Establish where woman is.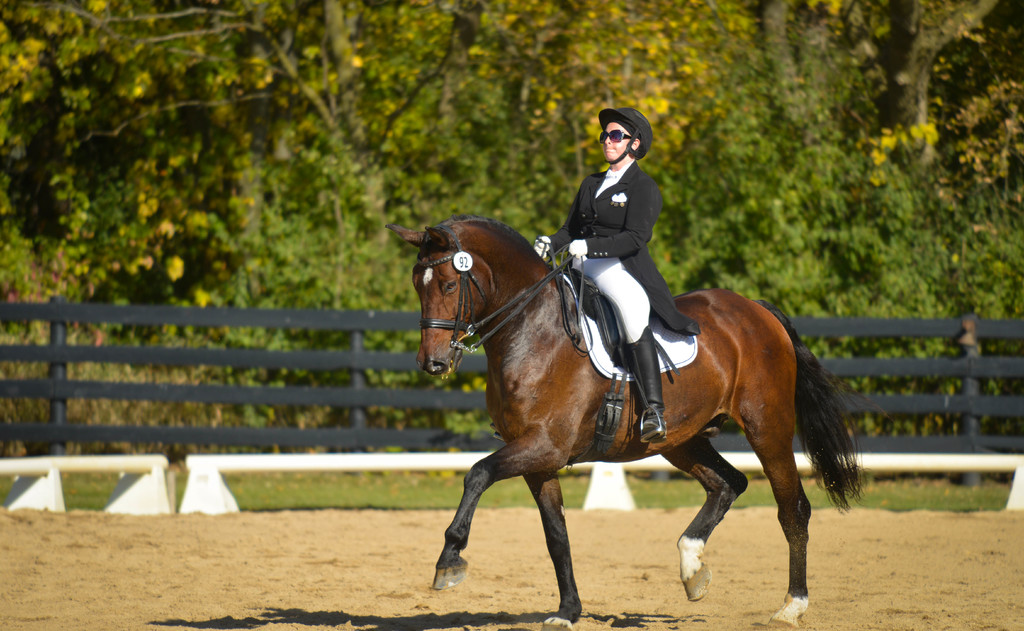
Established at box=[533, 105, 701, 443].
